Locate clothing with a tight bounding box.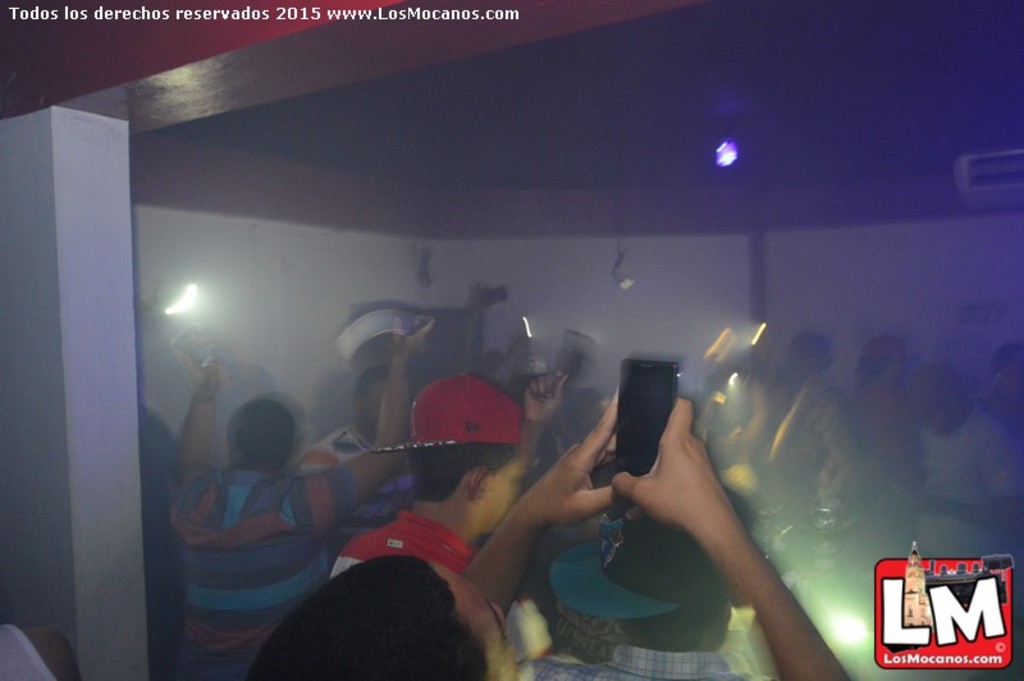
pyautogui.locateOnScreen(525, 644, 772, 680).
